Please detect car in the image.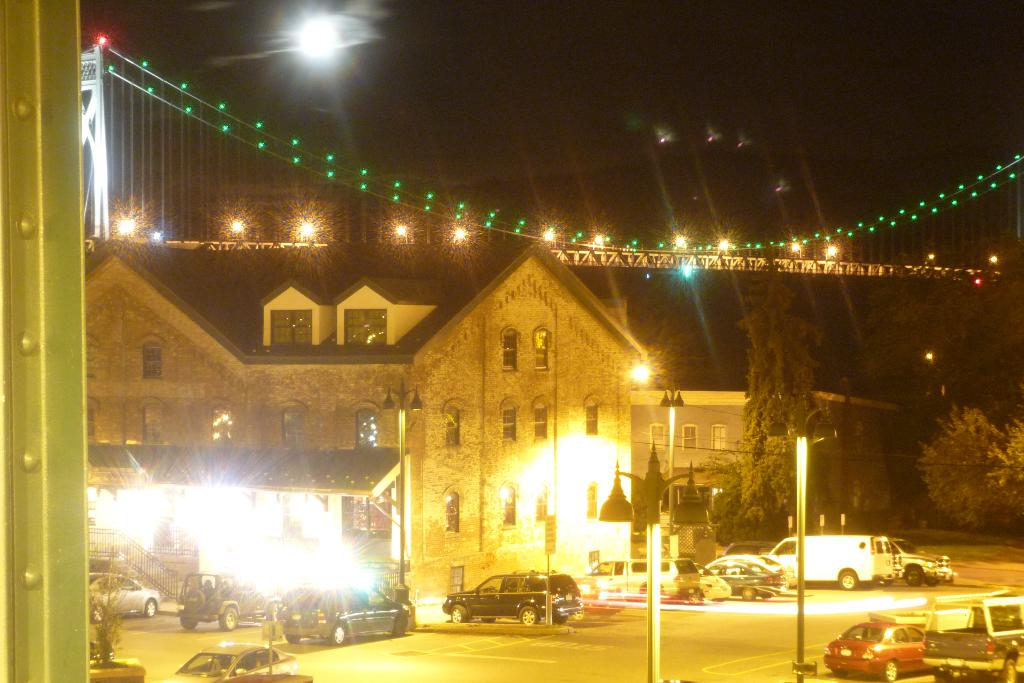
left=823, top=621, right=933, bottom=680.
